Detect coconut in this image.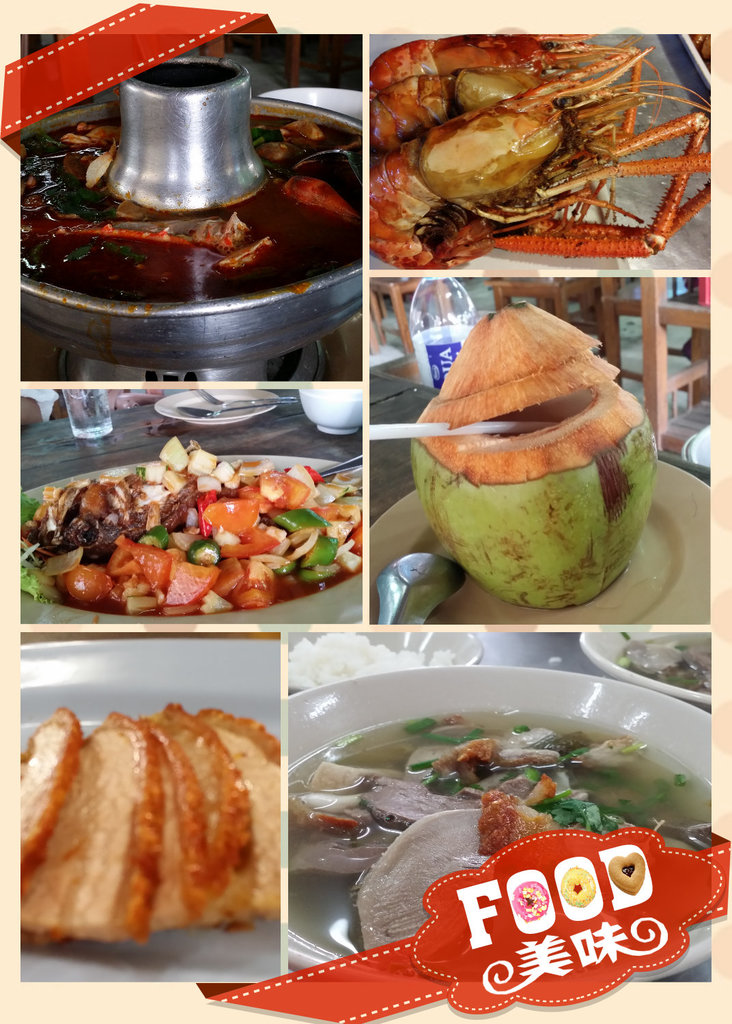
Detection: [x1=411, y1=304, x2=654, y2=607].
